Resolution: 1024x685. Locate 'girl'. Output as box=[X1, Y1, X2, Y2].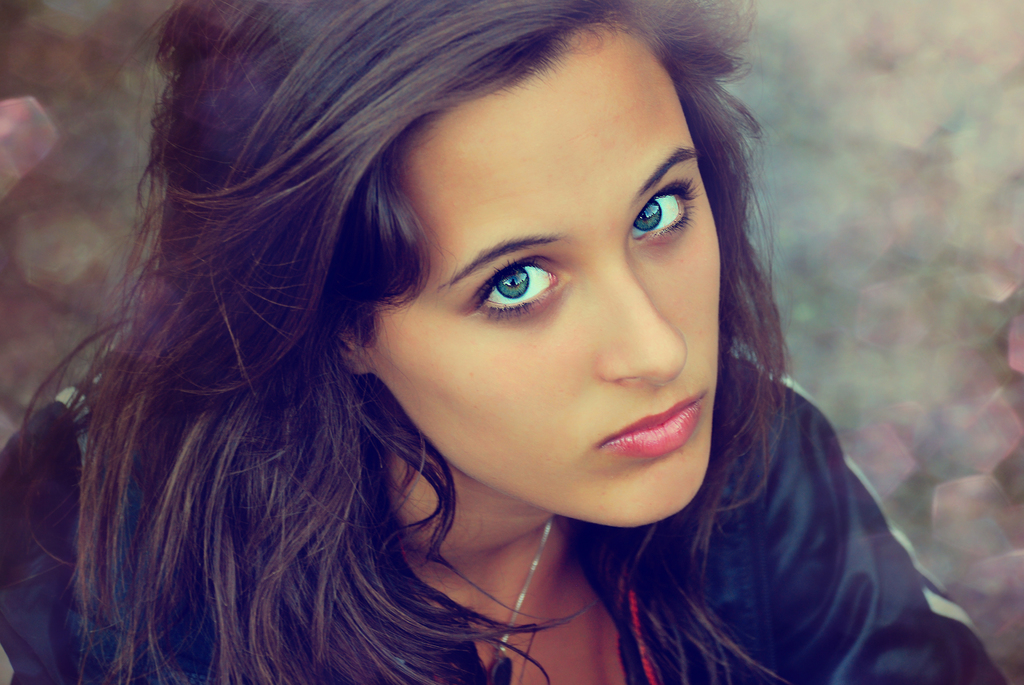
box=[6, 0, 1003, 684].
